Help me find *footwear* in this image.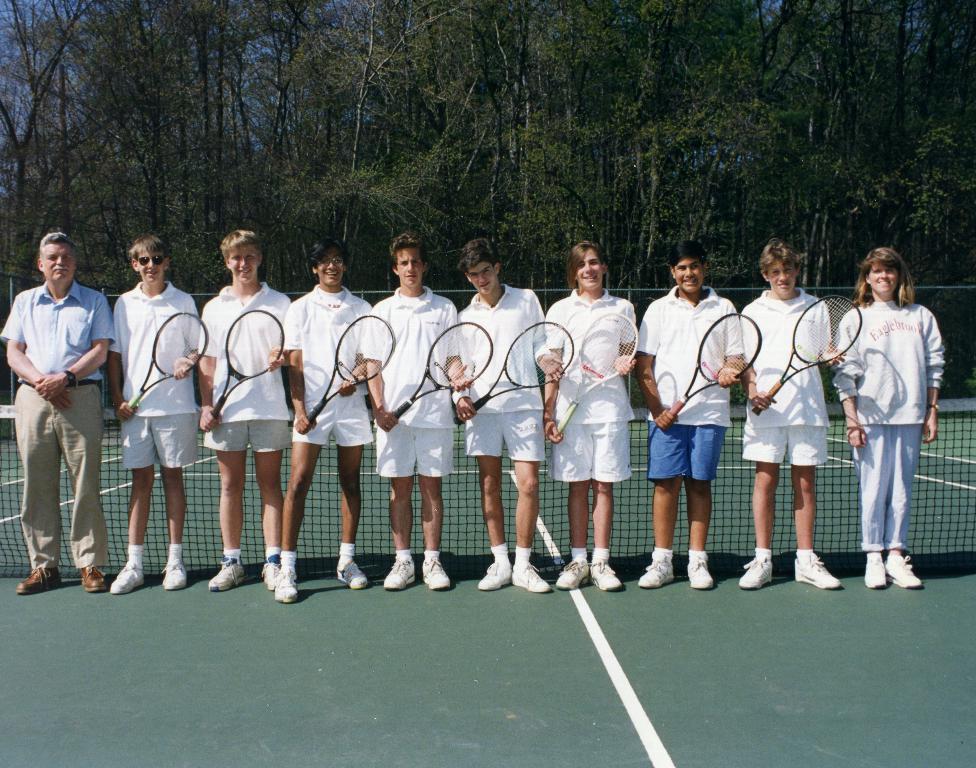
Found it: 480 558 502 589.
